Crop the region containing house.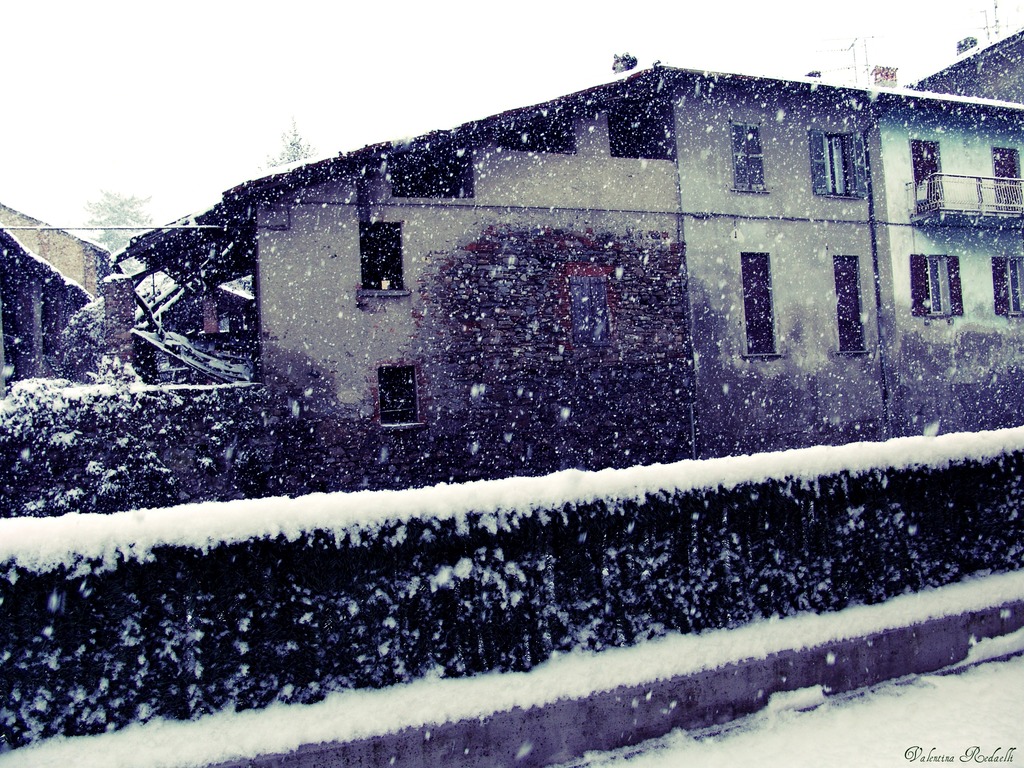
Crop region: [left=63, top=25, right=1023, bottom=650].
